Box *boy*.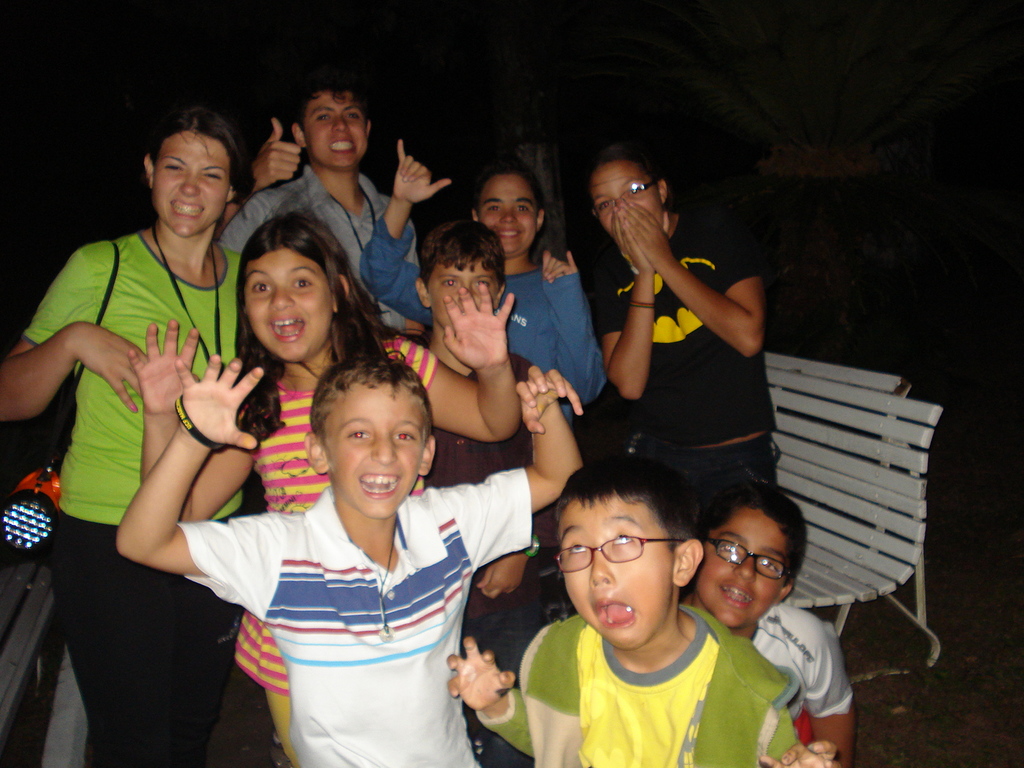
bbox(115, 359, 583, 767).
